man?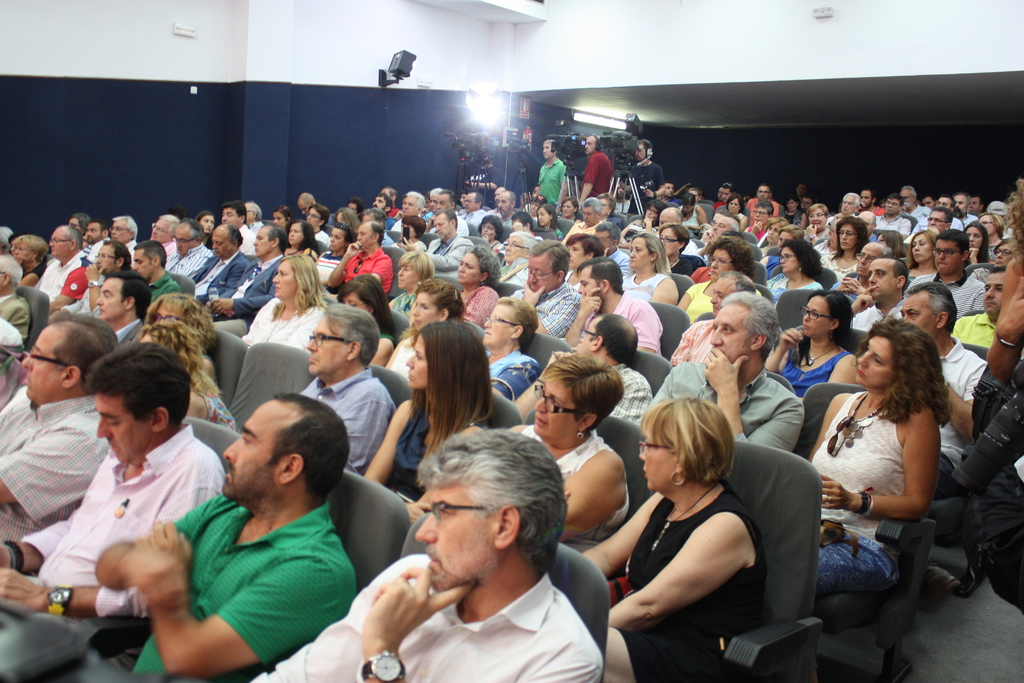
bbox(131, 232, 194, 314)
